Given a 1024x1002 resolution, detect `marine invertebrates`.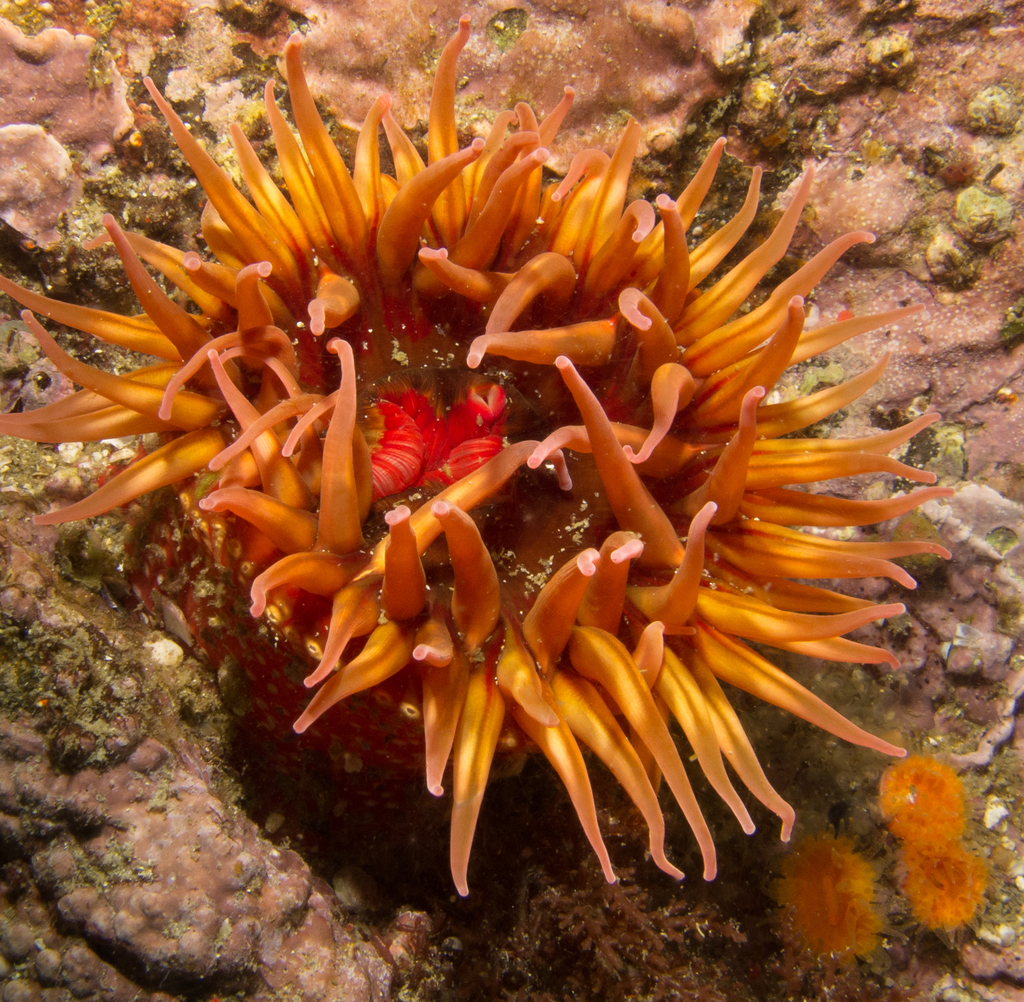
x1=890, y1=831, x2=993, y2=956.
